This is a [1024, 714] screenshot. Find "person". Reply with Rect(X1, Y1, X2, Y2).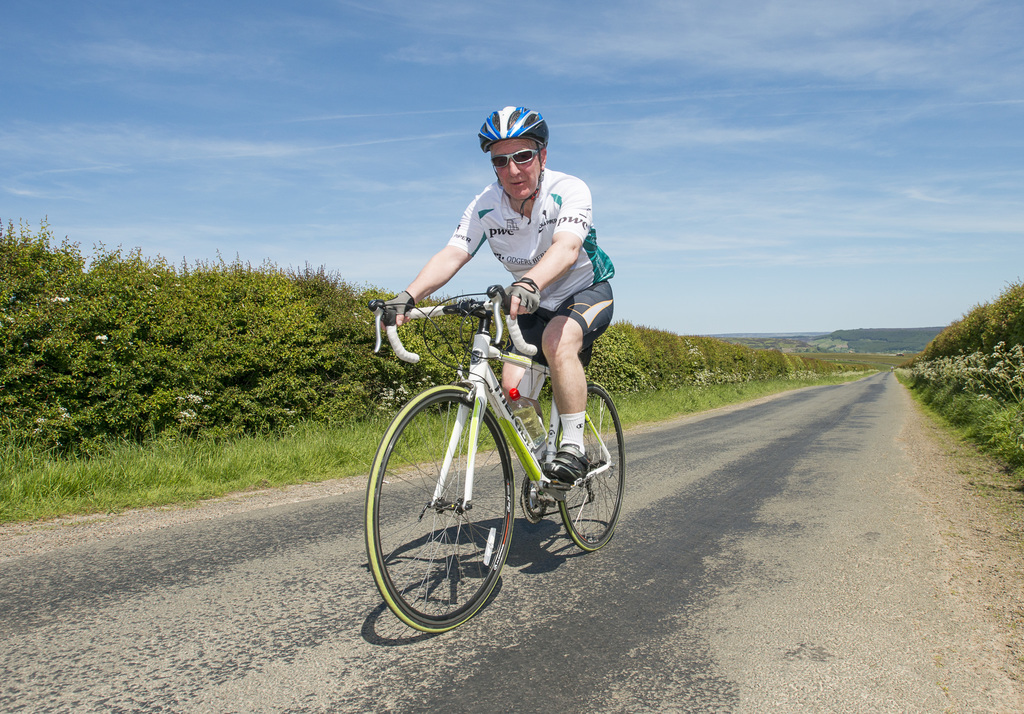
Rect(374, 105, 615, 486).
